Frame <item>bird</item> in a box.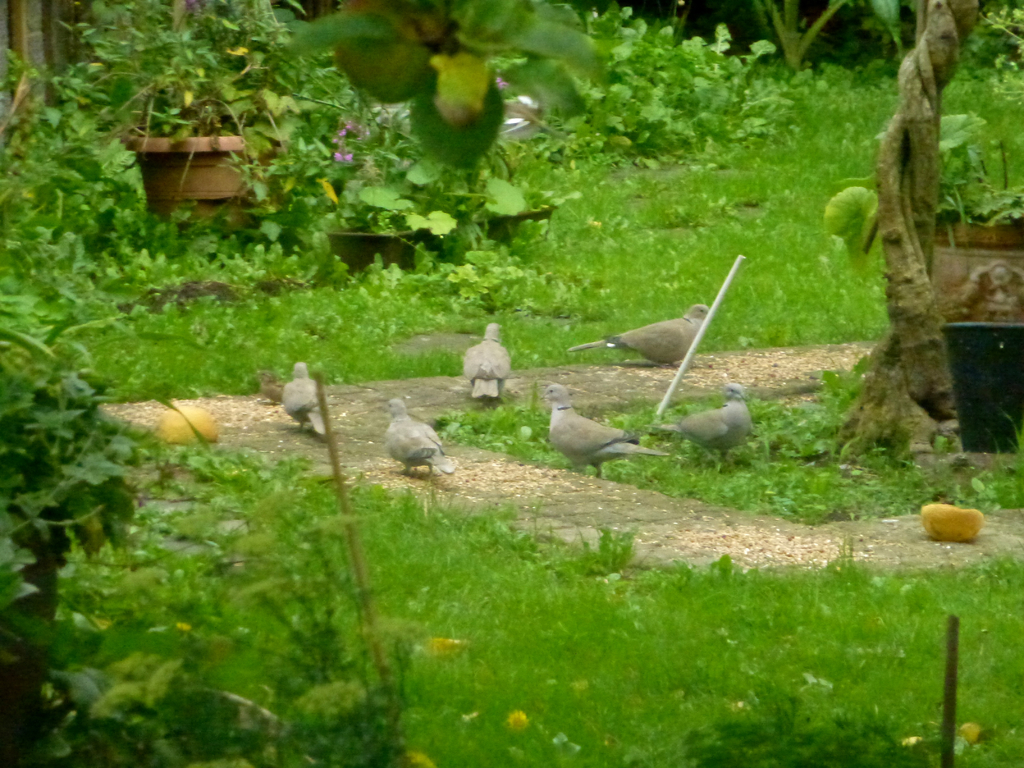
Rect(386, 403, 461, 480).
